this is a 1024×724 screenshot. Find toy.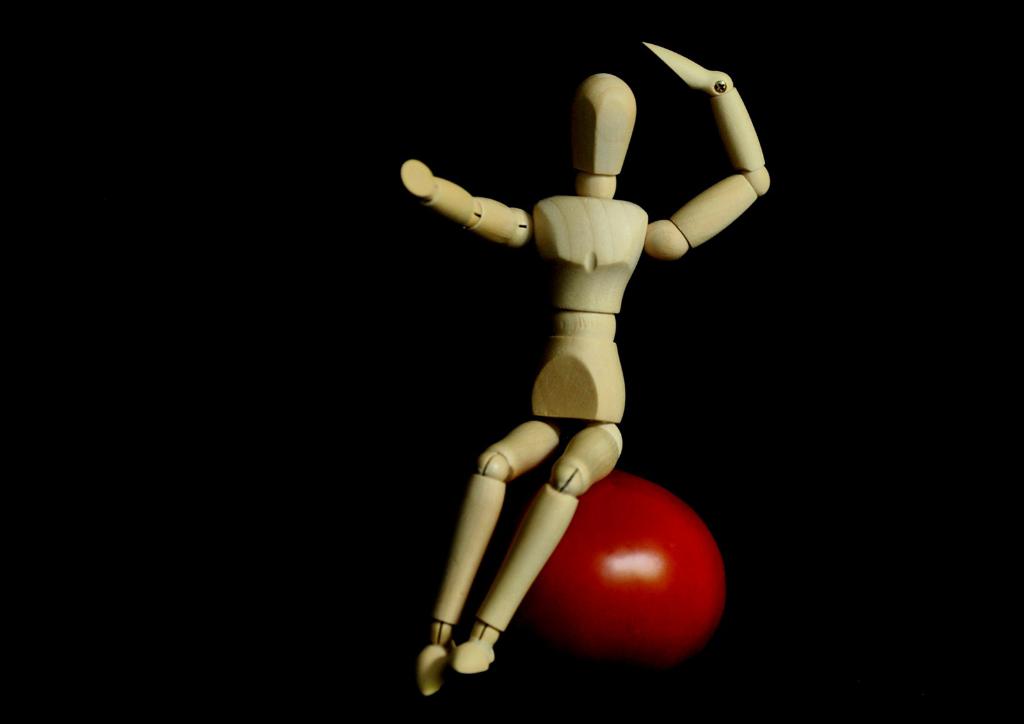
Bounding box: bbox(532, 469, 714, 664).
